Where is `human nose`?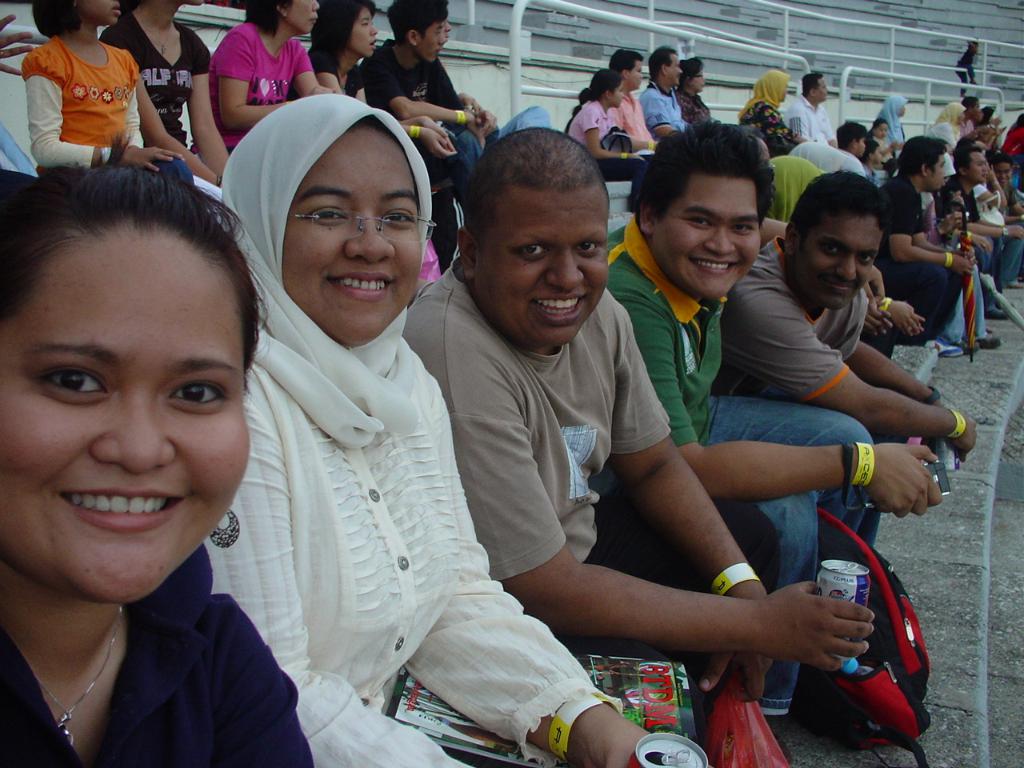
[706,222,738,254].
